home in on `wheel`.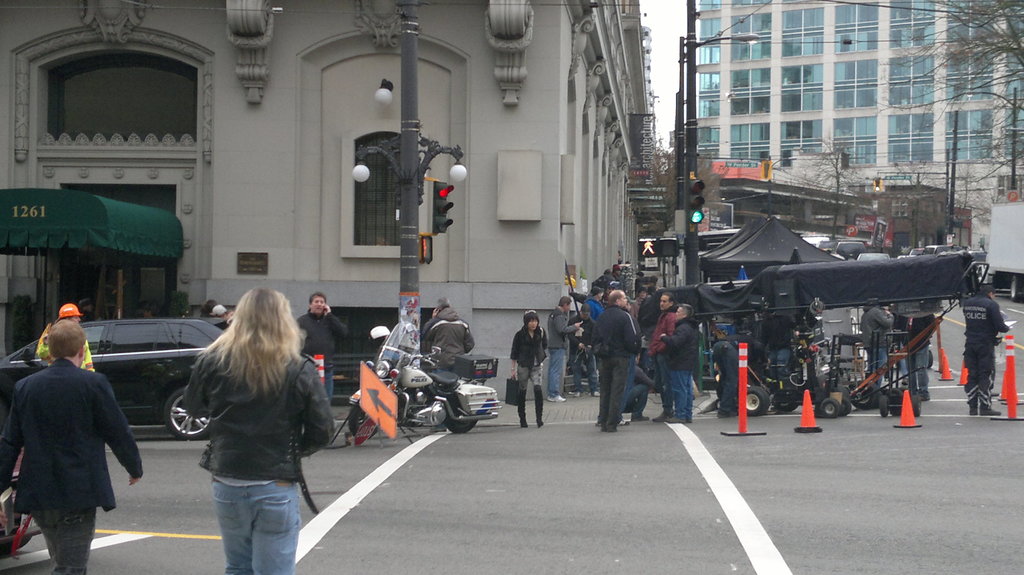
Homed in at region(777, 401, 797, 415).
